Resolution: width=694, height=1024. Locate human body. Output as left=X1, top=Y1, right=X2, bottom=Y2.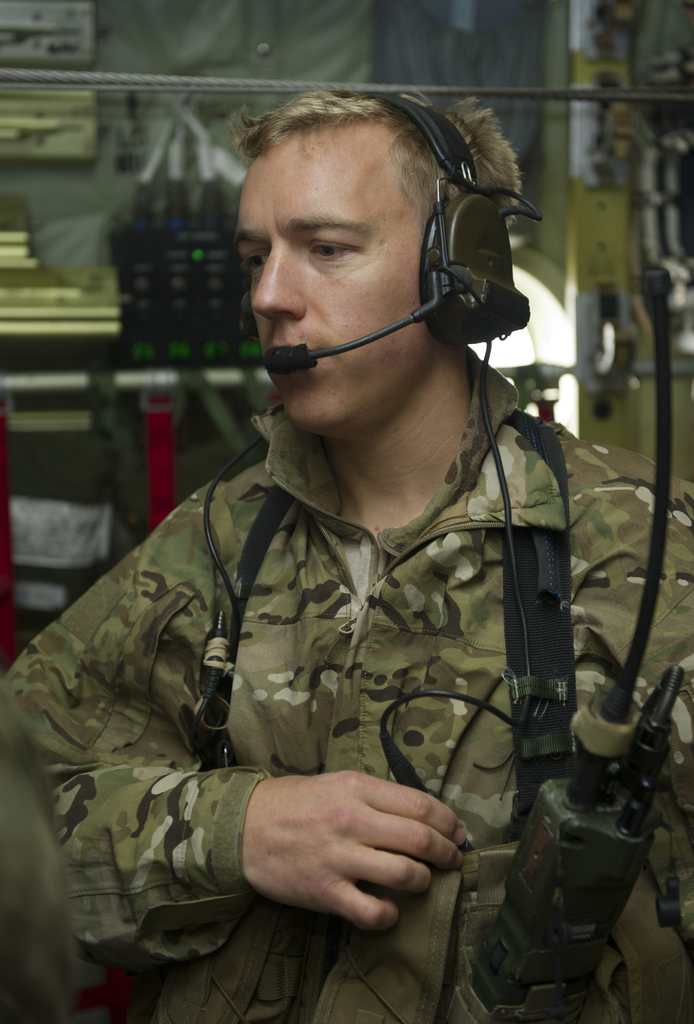
left=0, top=88, right=693, bottom=1023.
